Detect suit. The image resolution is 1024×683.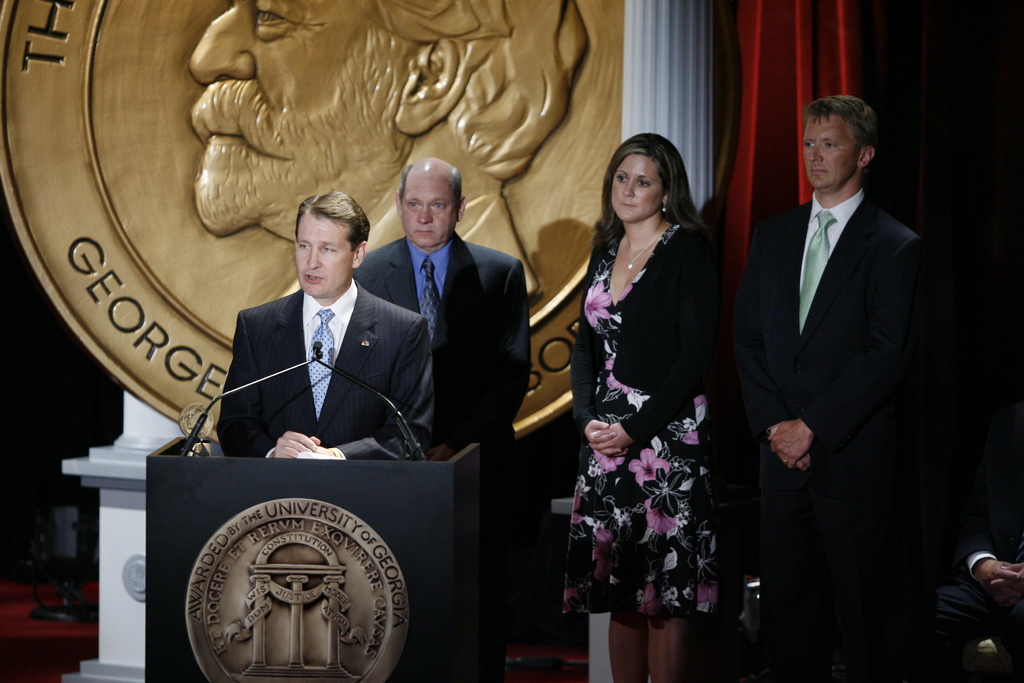
[left=349, top=231, right=536, bottom=494].
